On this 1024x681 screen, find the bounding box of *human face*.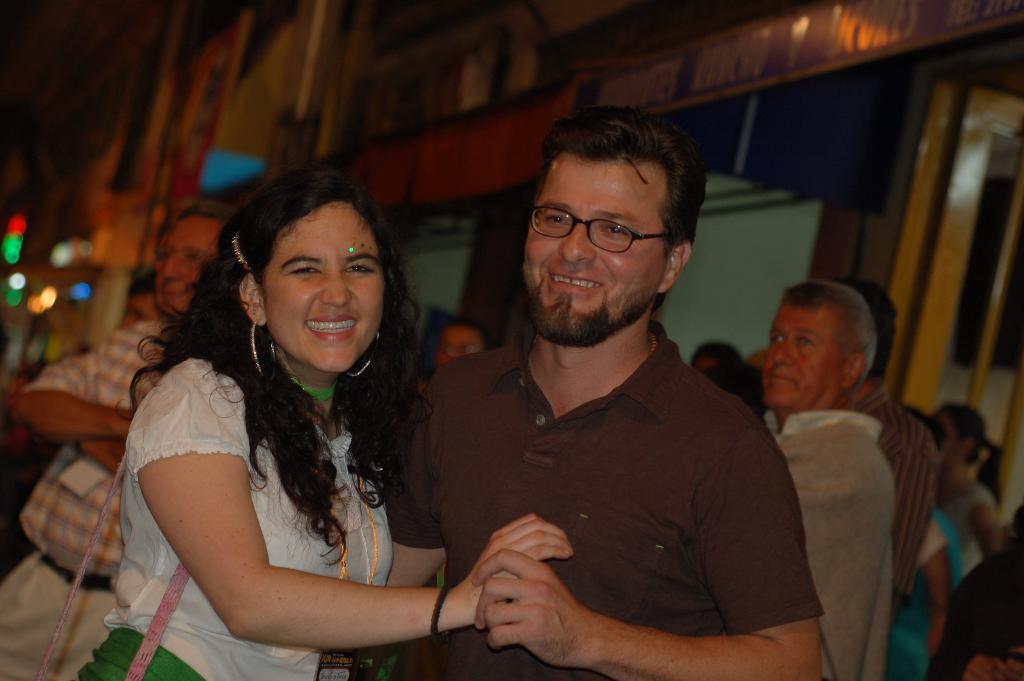
Bounding box: {"left": 431, "top": 321, "right": 493, "bottom": 373}.
